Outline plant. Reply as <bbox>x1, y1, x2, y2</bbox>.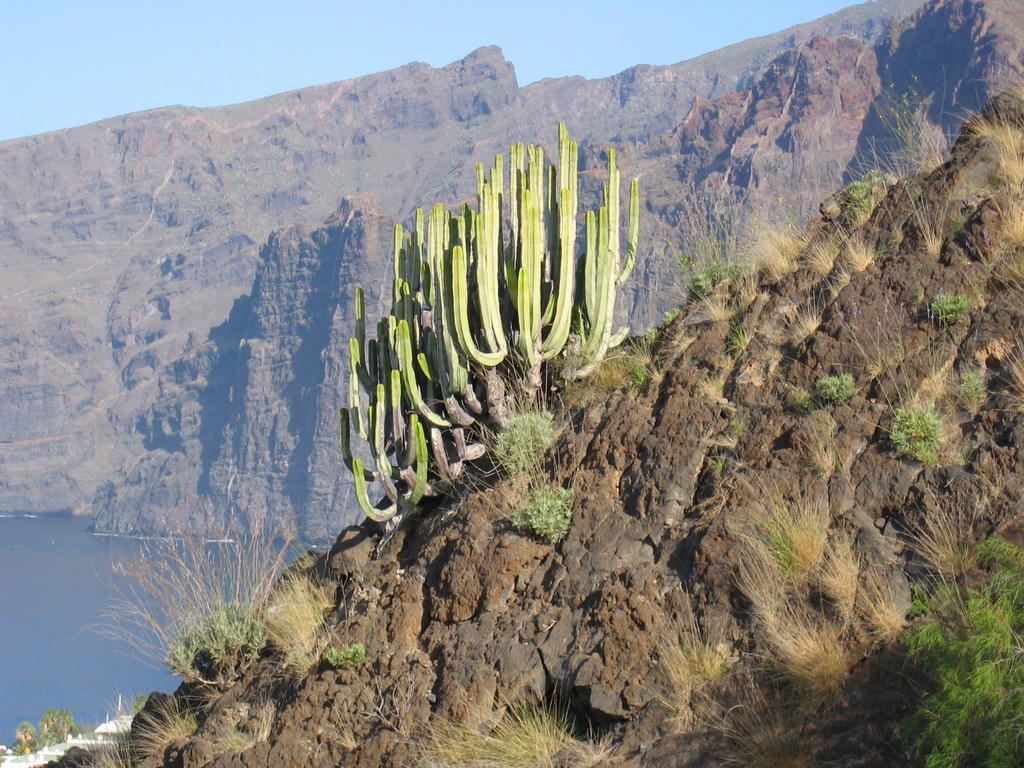
<bbox>665, 196, 712, 311</bbox>.
